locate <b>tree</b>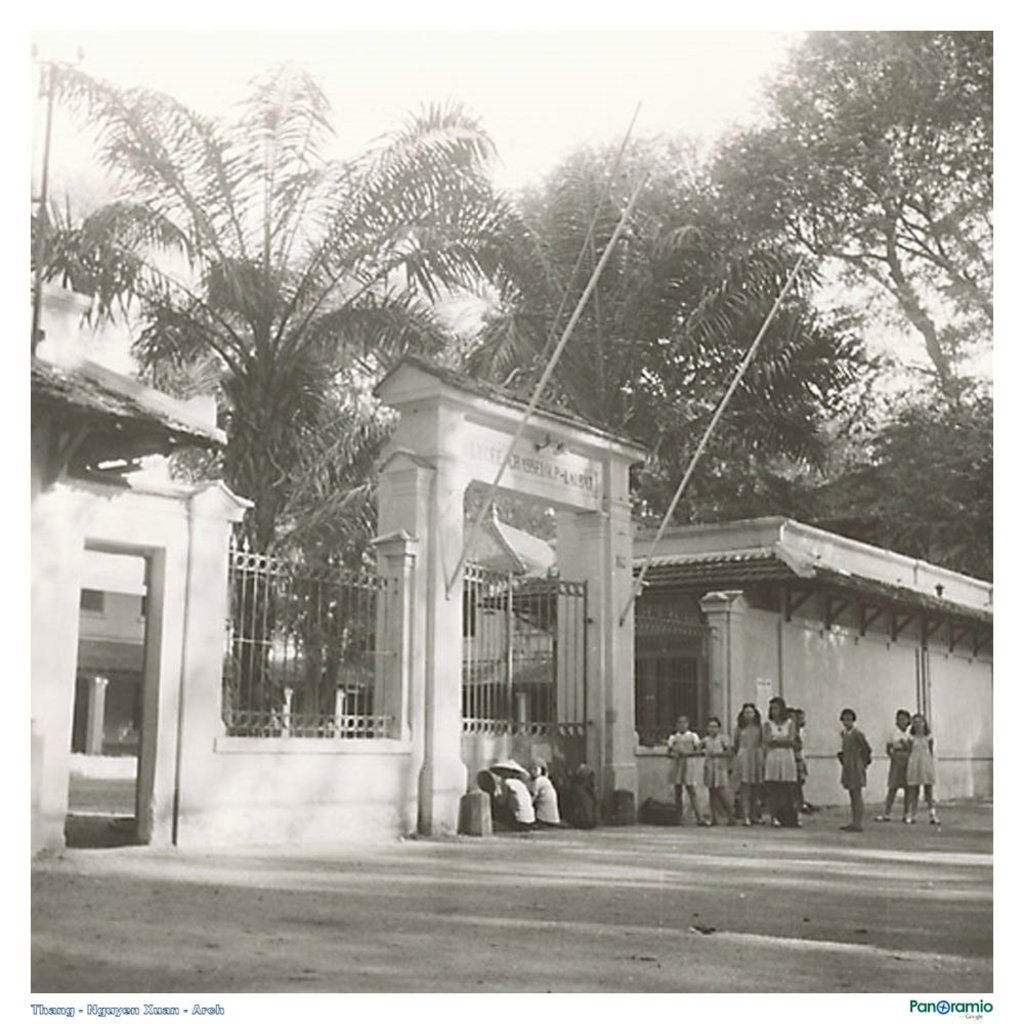
[x1=455, y1=132, x2=873, y2=529]
